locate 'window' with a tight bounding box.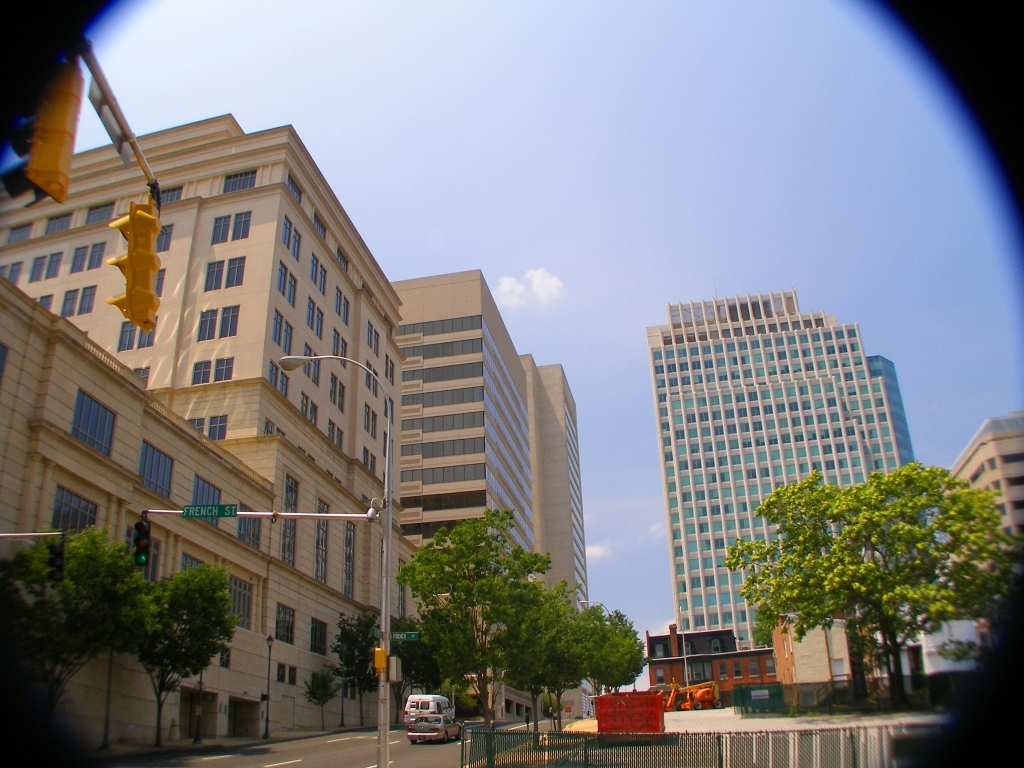
62,287,93,317.
